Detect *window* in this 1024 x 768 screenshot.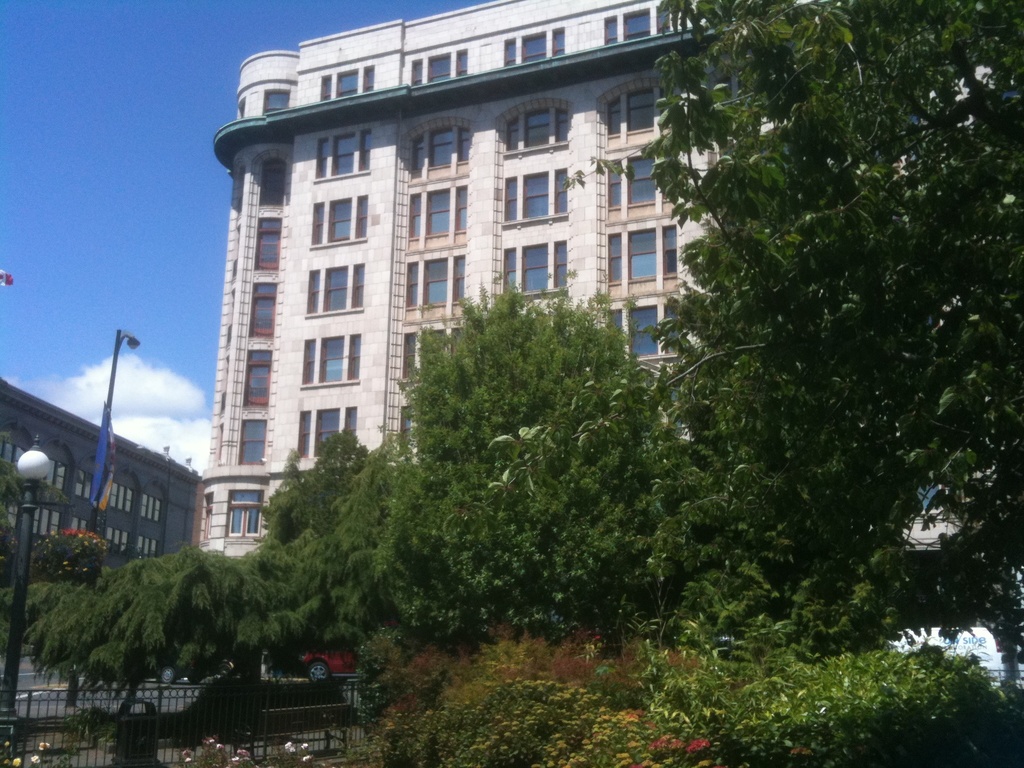
Detection: 412, 132, 423, 170.
